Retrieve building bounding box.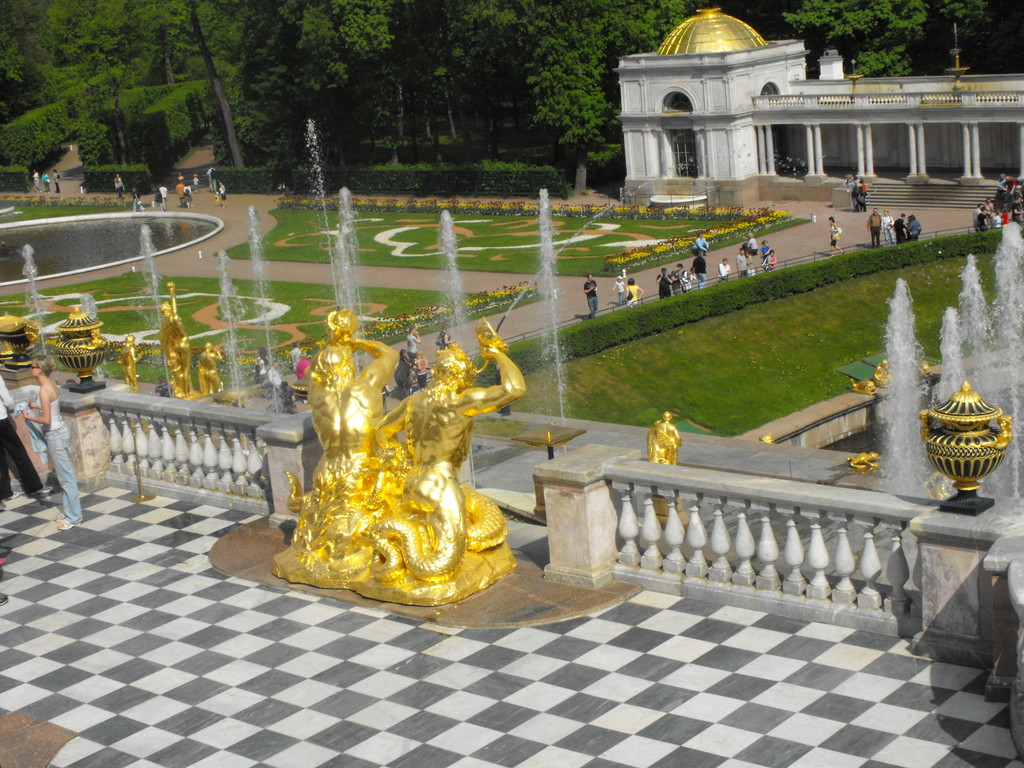
Bounding box: rect(614, 0, 1023, 212).
